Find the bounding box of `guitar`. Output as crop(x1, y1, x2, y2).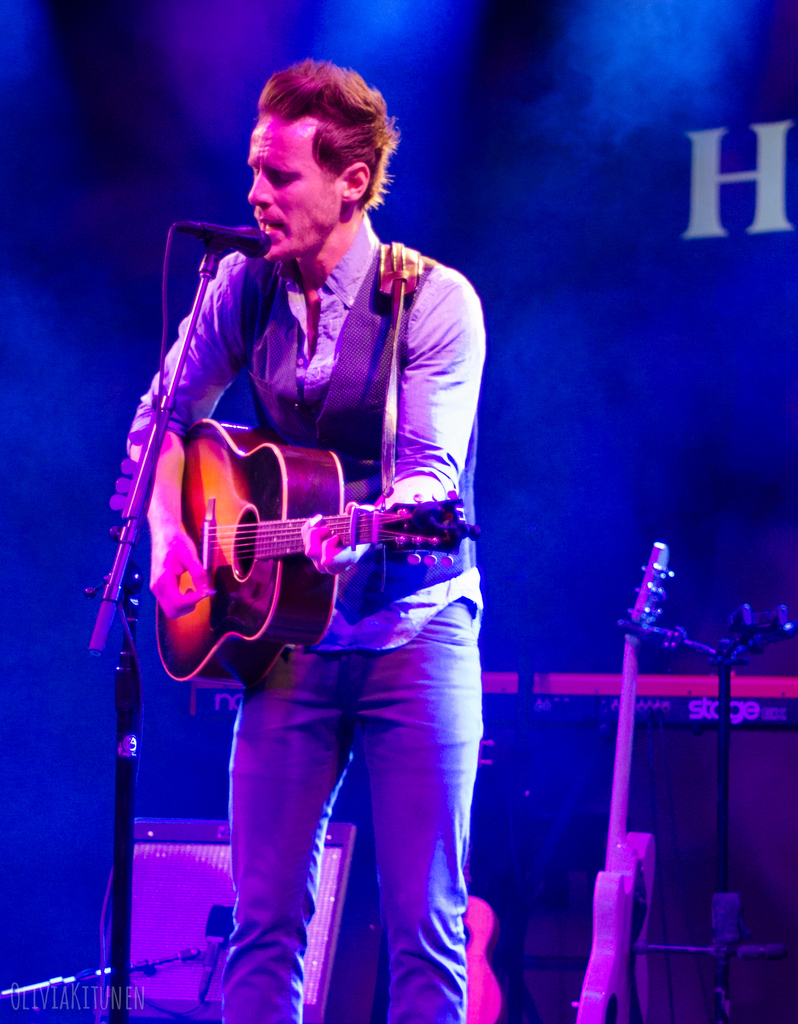
crop(150, 417, 479, 698).
